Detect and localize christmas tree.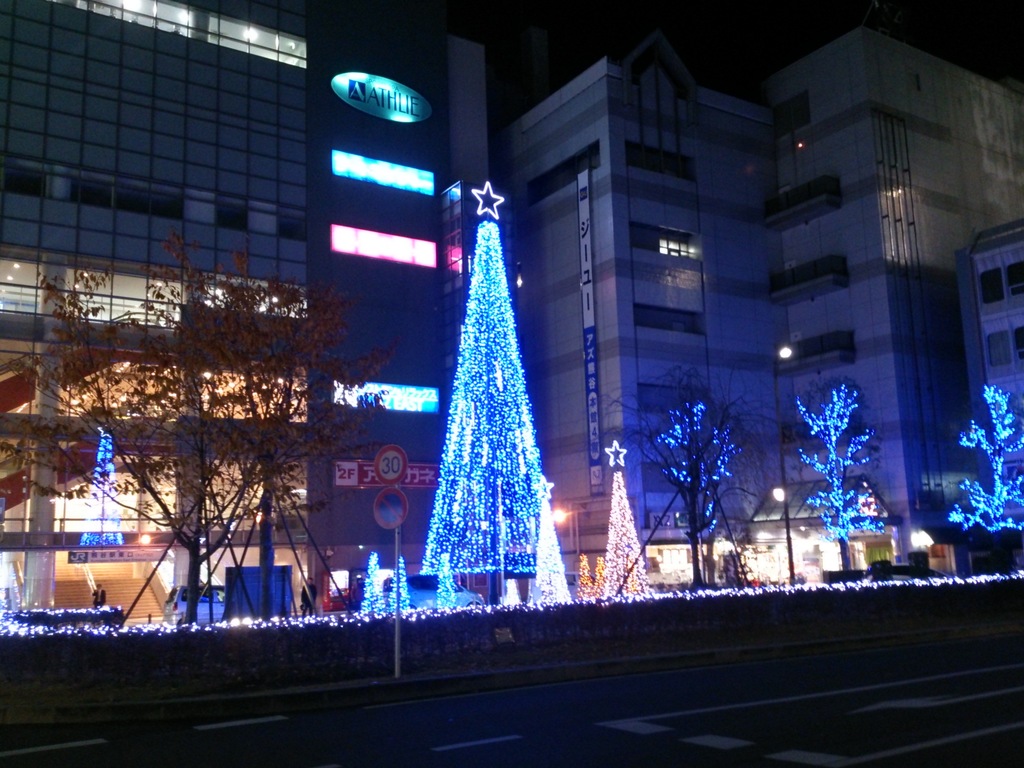
Localized at pyautogui.locateOnScreen(600, 436, 652, 598).
